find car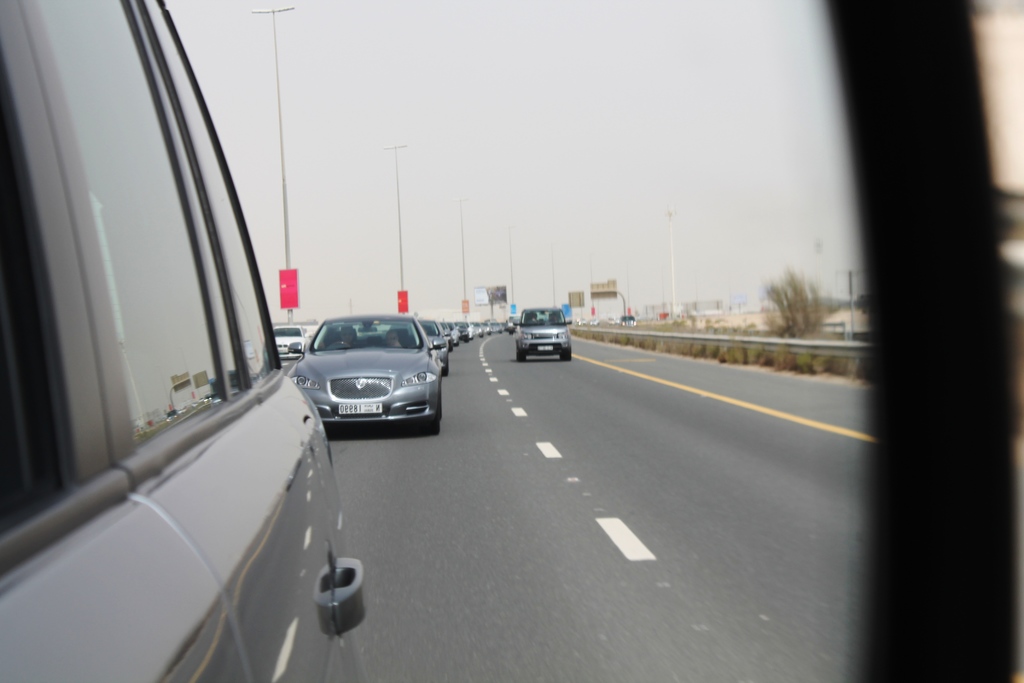
0, 0, 365, 682
